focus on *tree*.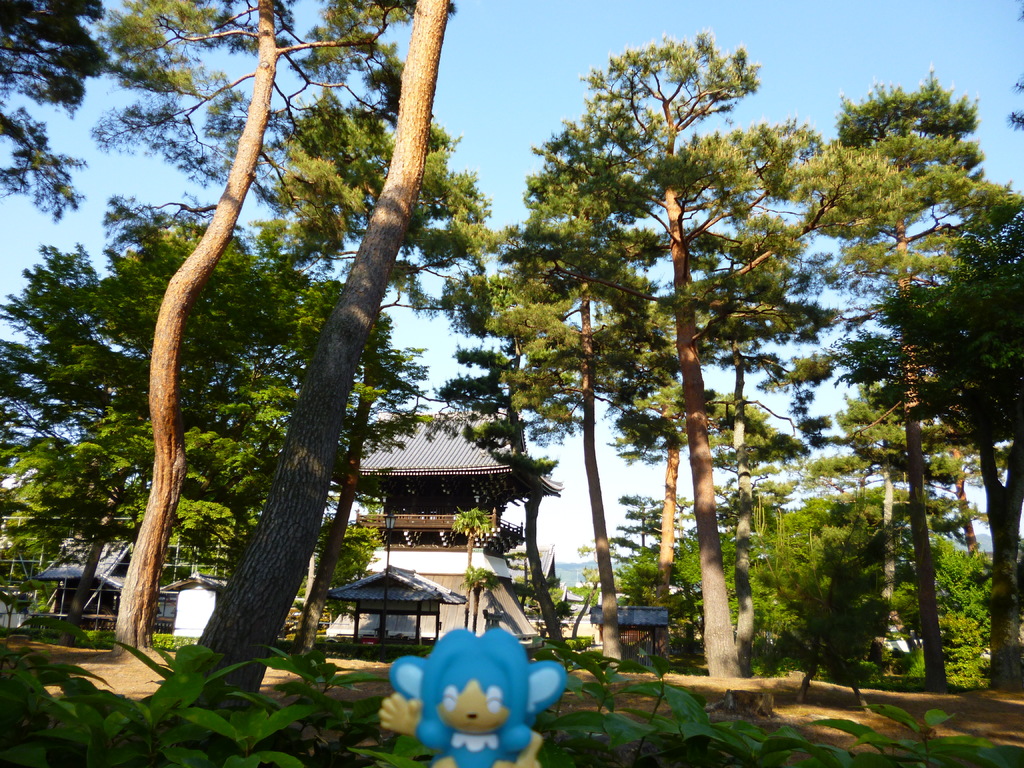
Focused at bbox=(456, 500, 489, 590).
